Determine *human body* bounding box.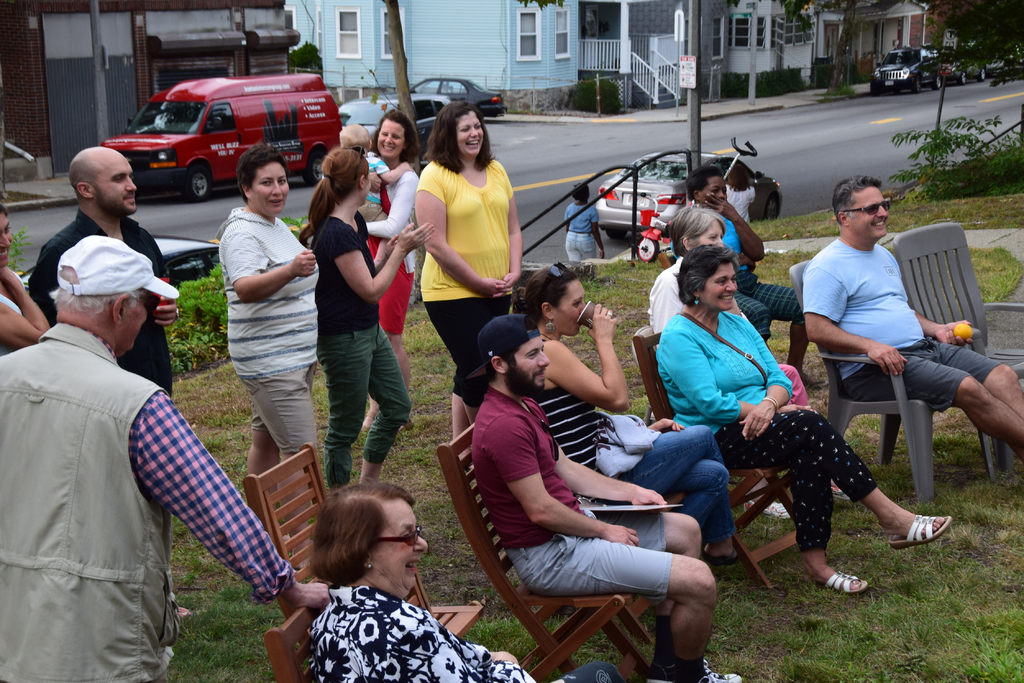
Determined: 308, 485, 551, 682.
